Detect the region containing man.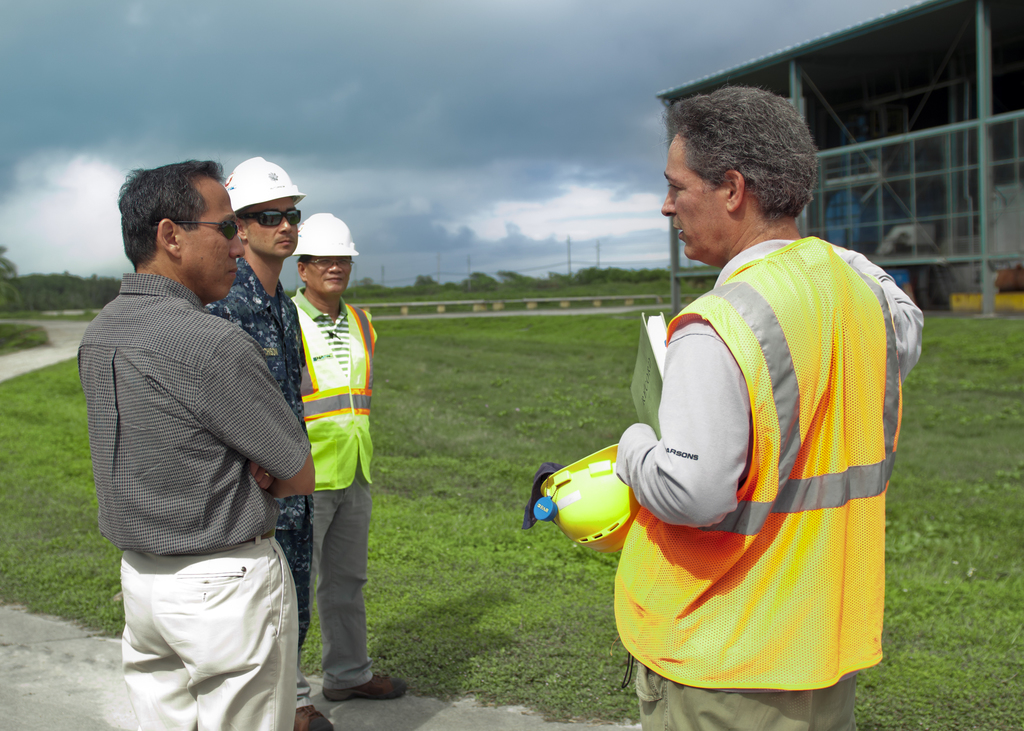
left=79, top=158, right=268, bottom=730.
